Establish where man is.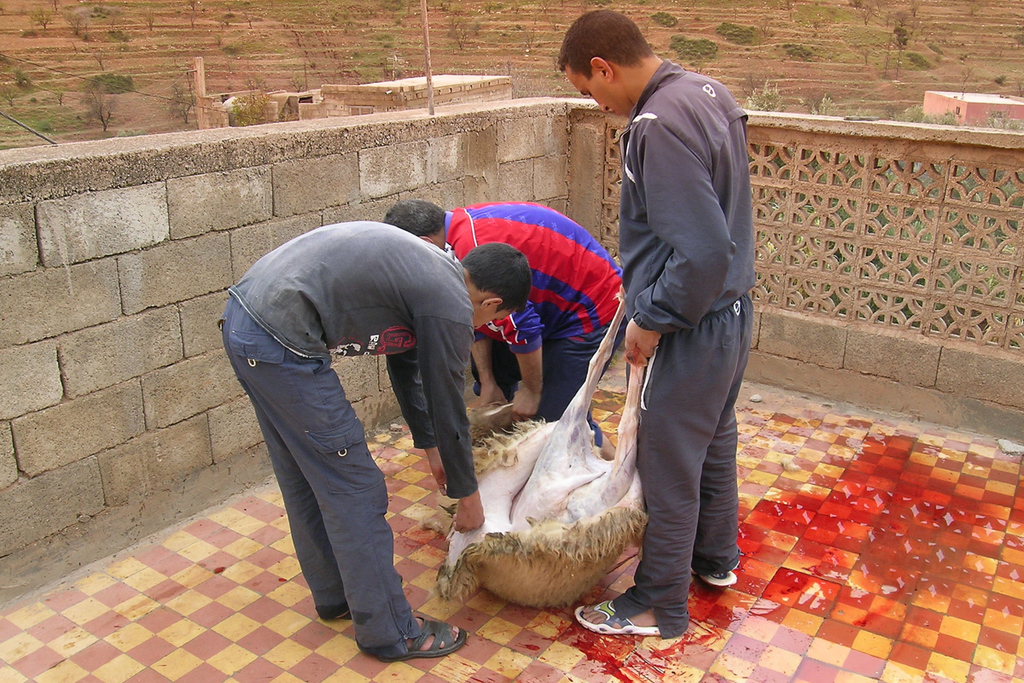
Established at (381, 201, 629, 450).
